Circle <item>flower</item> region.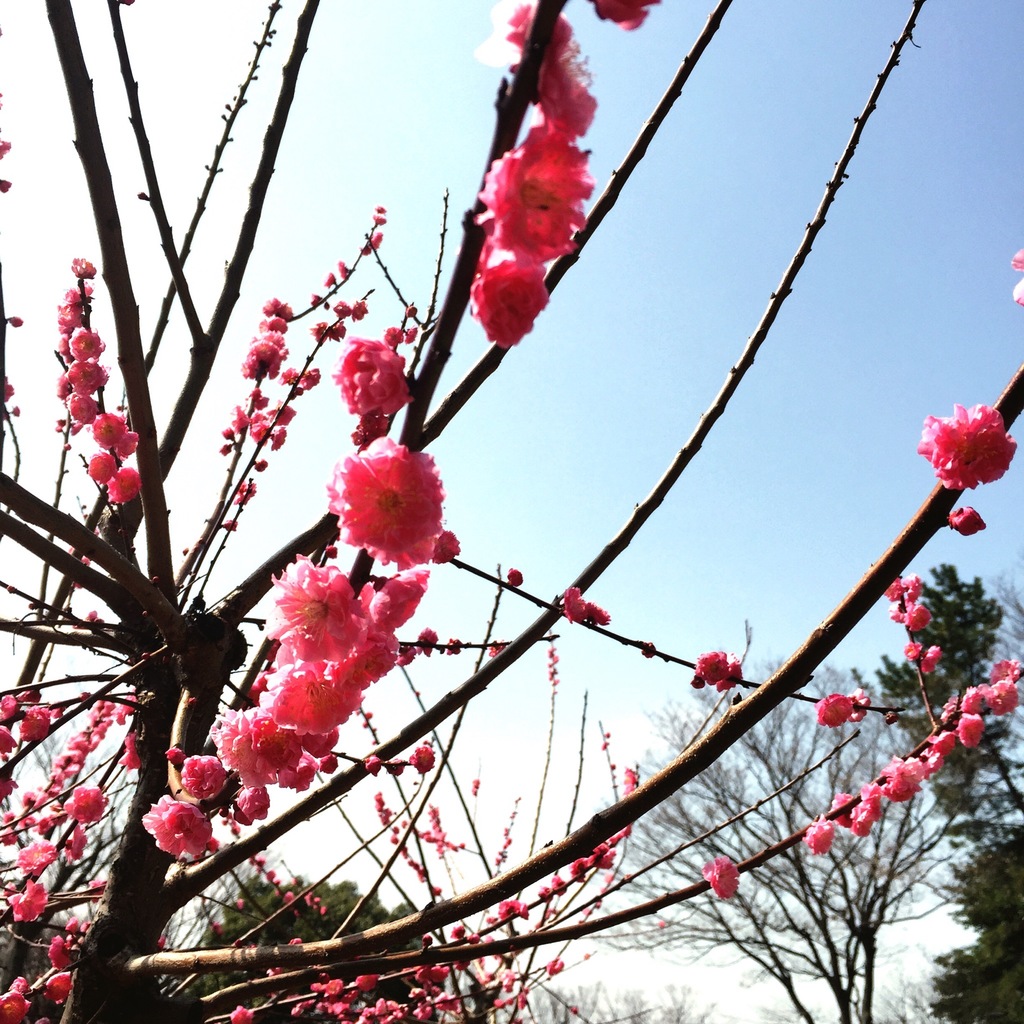
Region: BBox(495, 0, 588, 140).
